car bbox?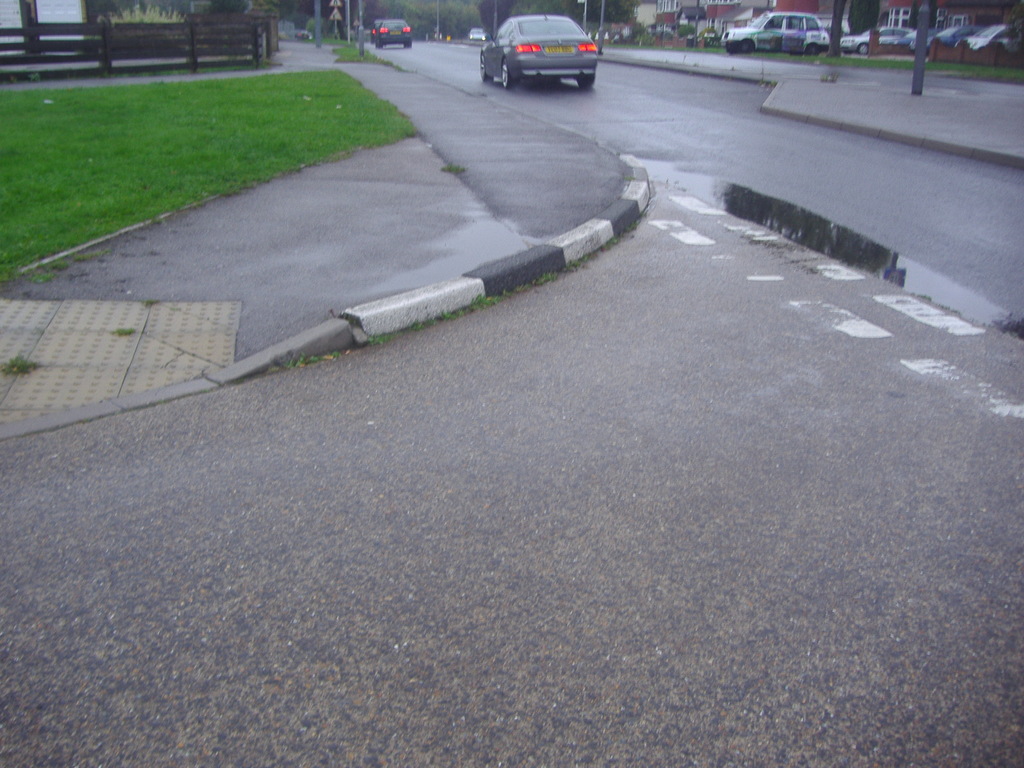
(left=923, top=25, right=979, bottom=50)
